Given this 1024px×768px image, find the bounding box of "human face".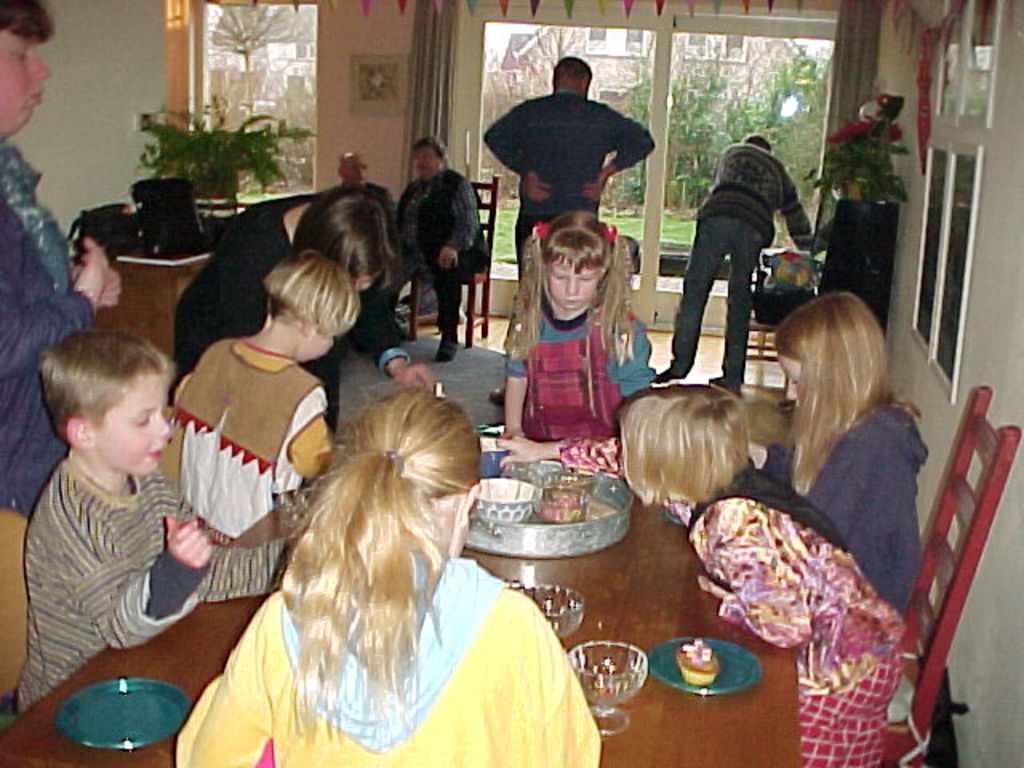
box=[414, 139, 437, 179].
